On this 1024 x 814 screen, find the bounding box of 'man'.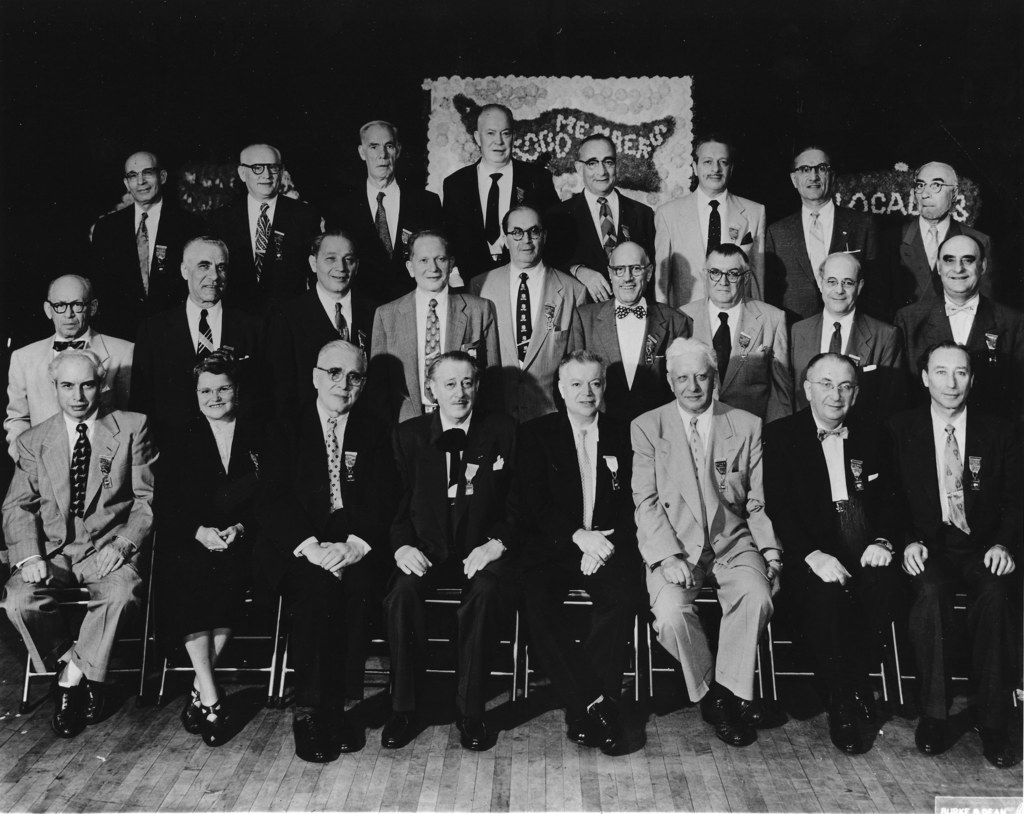
Bounding box: 881/156/997/320.
